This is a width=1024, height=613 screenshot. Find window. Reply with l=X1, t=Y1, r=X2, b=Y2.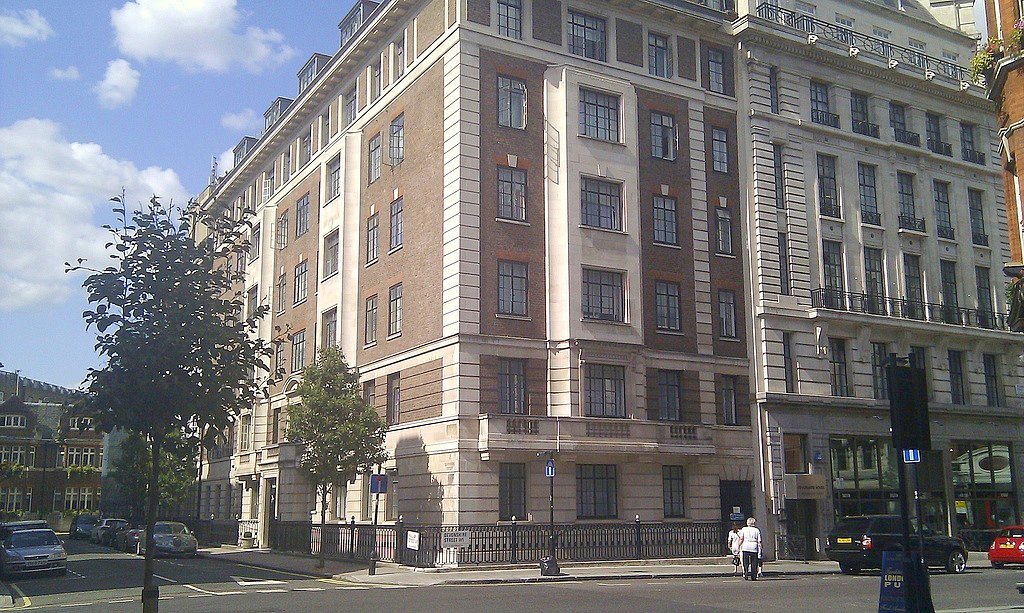
l=654, t=283, r=684, b=333.
